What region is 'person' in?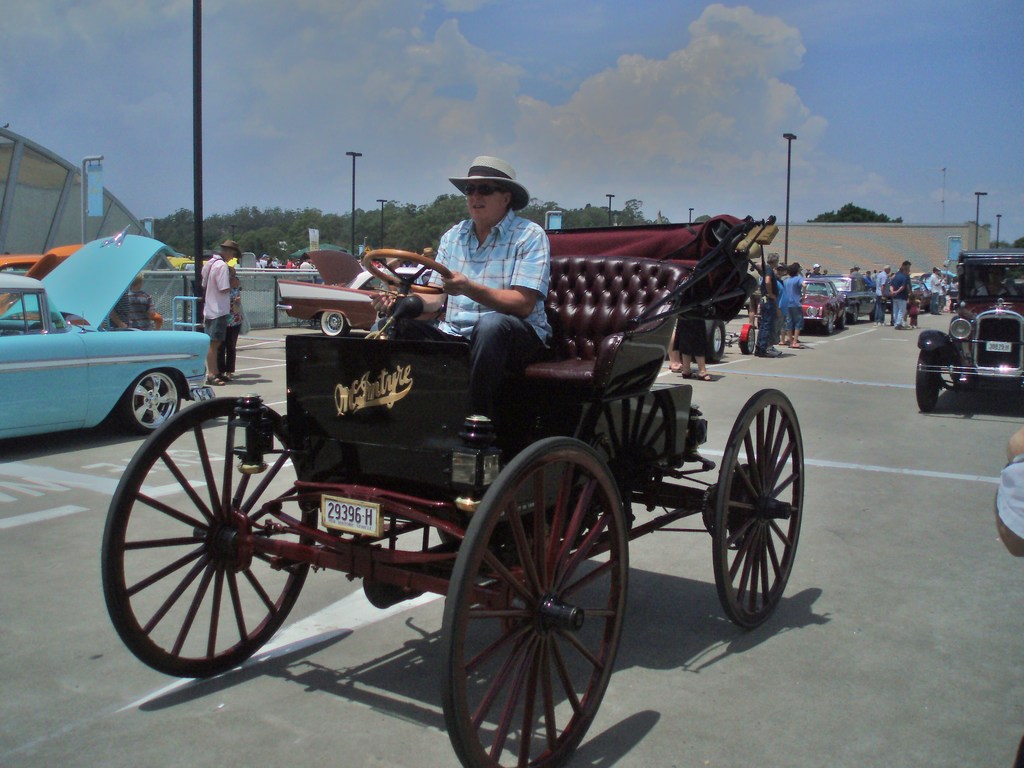
196, 234, 235, 384.
